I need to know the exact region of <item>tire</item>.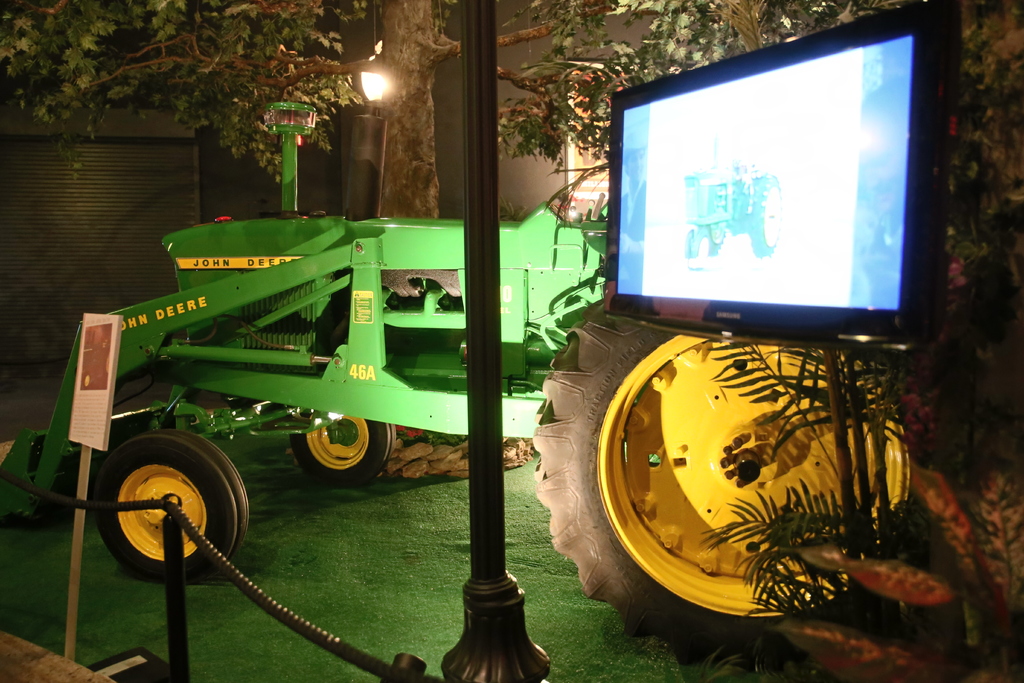
Region: (291, 416, 399, 487).
